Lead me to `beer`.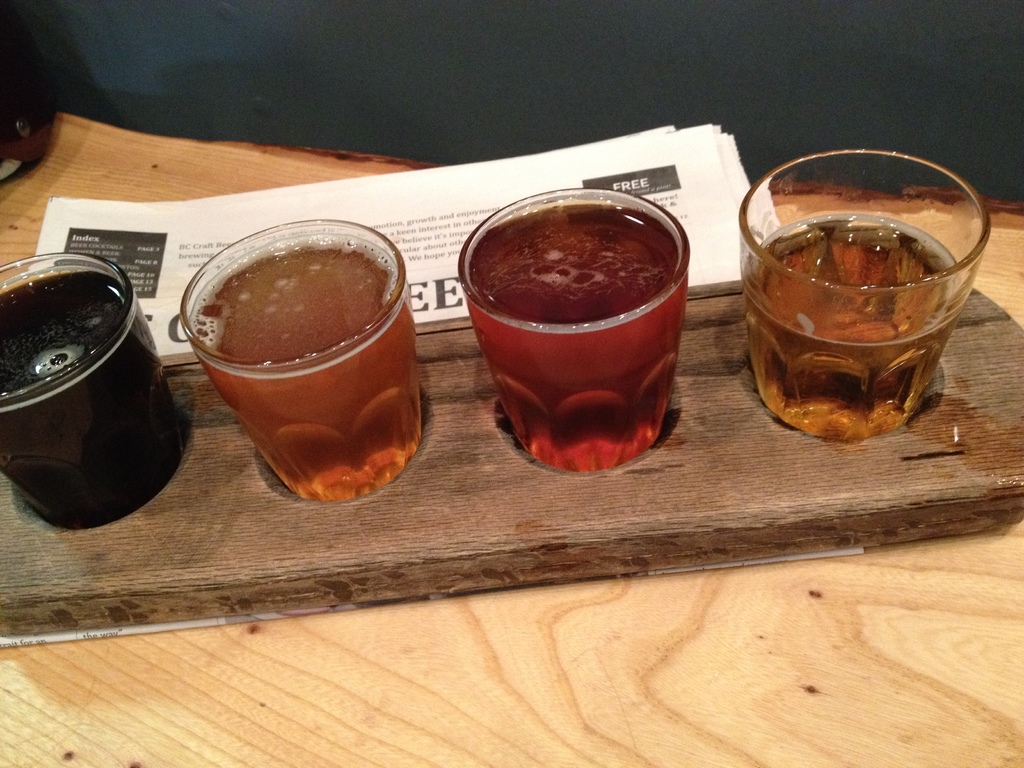
Lead to x1=452 y1=189 x2=678 y2=478.
